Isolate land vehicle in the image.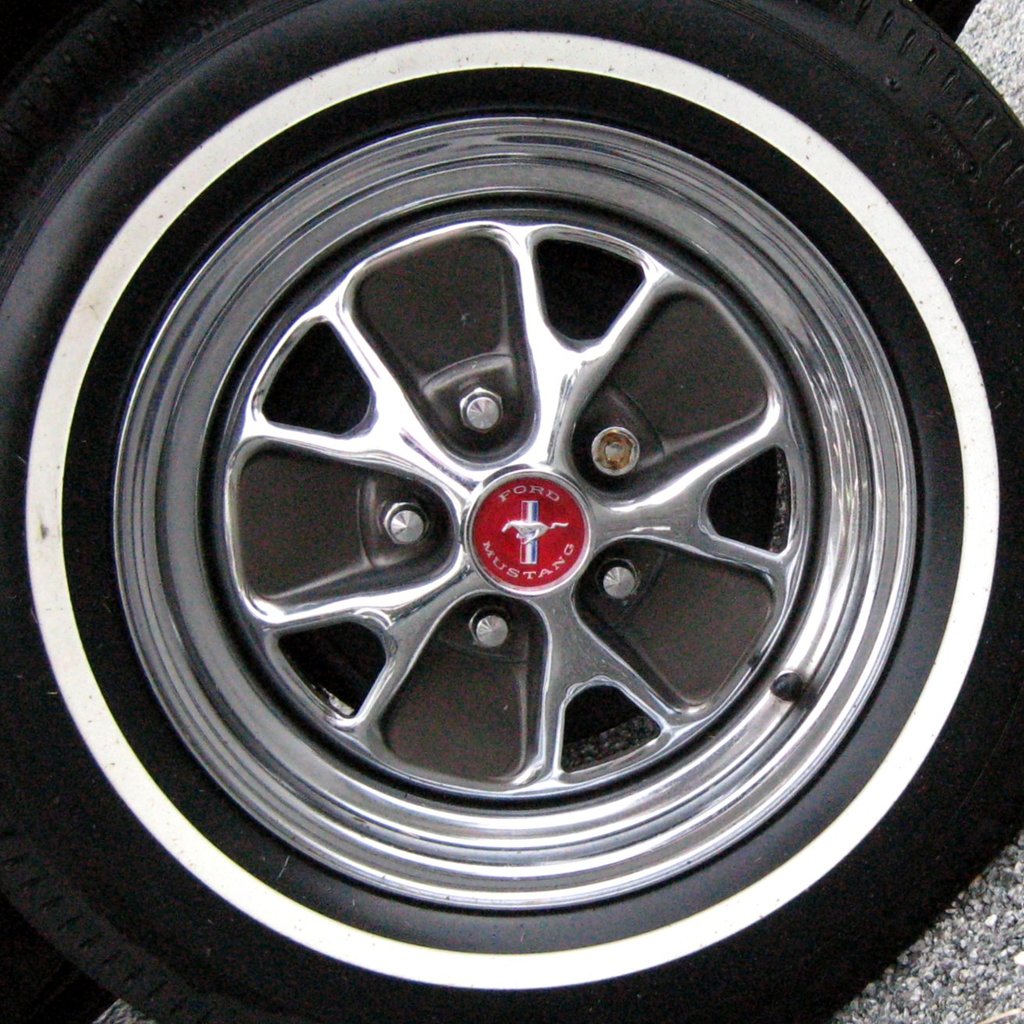
Isolated region: crop(3, 0, 1023, 1023).
